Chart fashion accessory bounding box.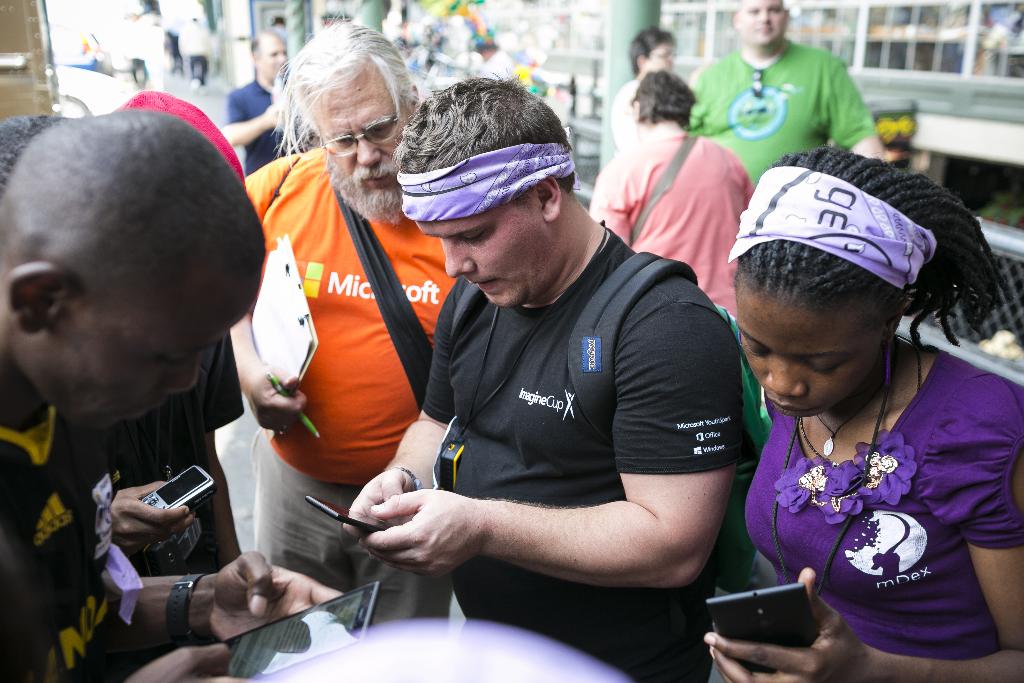
Charted: 111 90 244 186.
